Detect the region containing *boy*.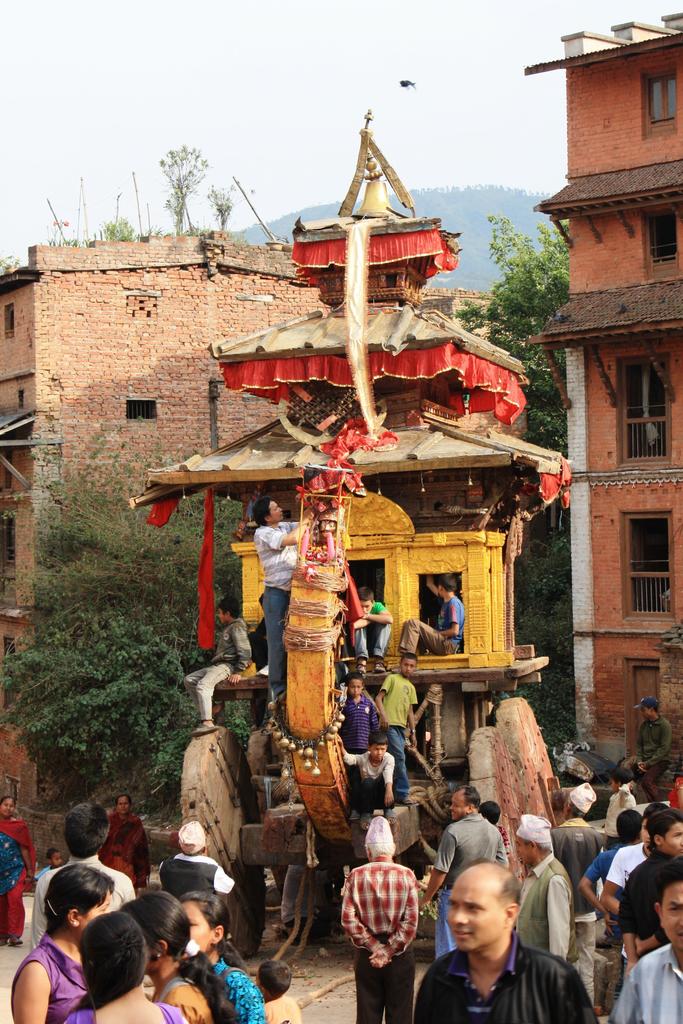
region(254, 958, 301, 1023).
